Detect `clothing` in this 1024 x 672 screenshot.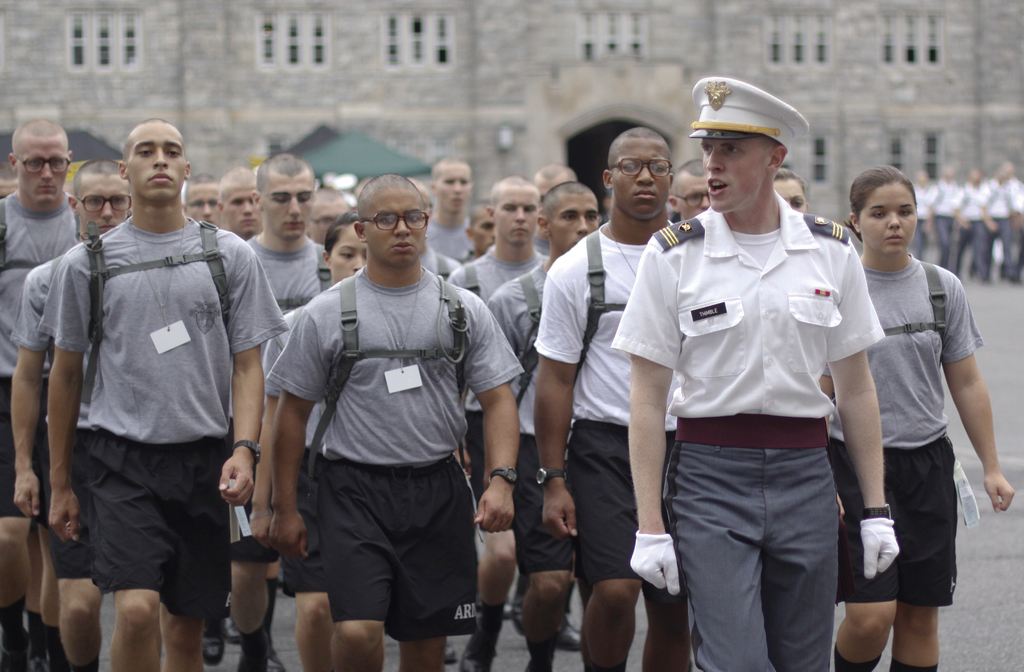
Detection: rect(49, 221, 238, 625).
